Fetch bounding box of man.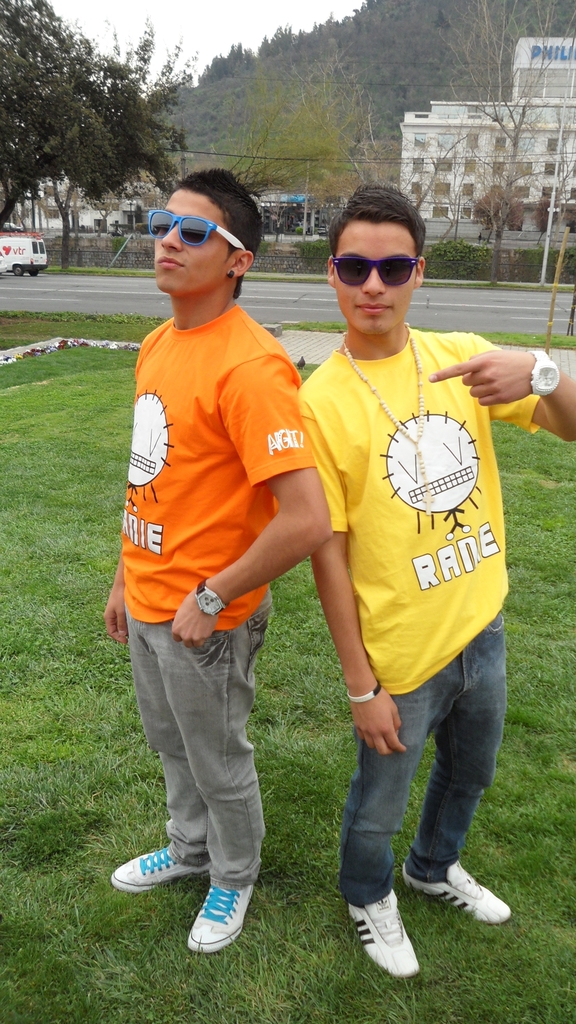
Bbox: locate(101, 178, 366, 936).
